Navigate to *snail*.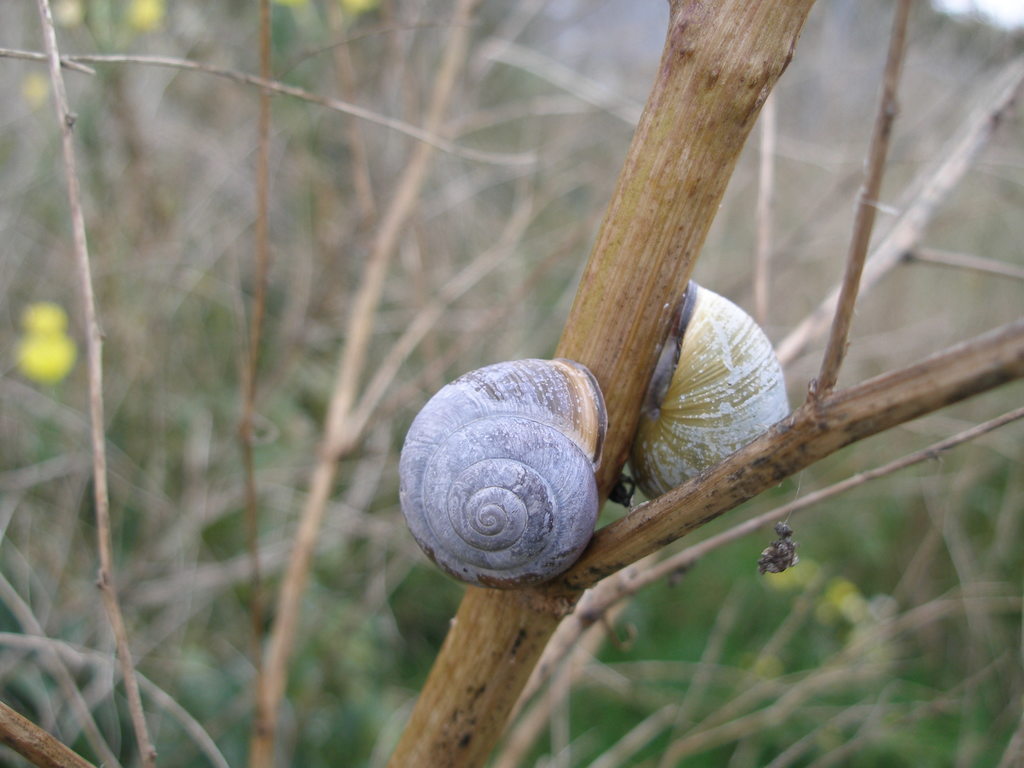
Navigation target: pyautogui.locateOnScreen(629, 273, 790, 508).
